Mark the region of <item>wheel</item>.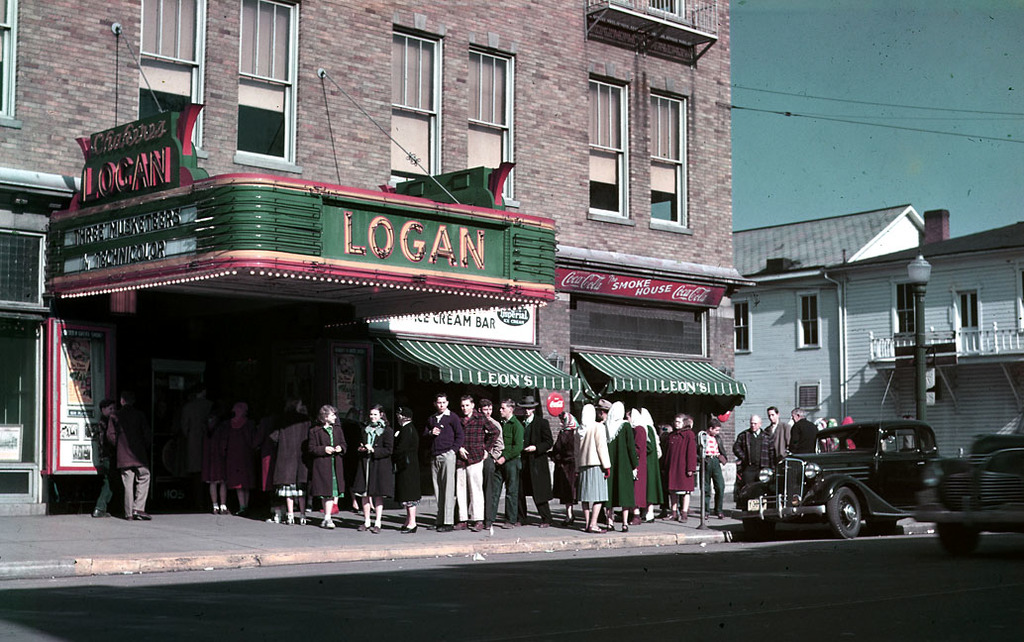
Region: [932,518,983,559].
